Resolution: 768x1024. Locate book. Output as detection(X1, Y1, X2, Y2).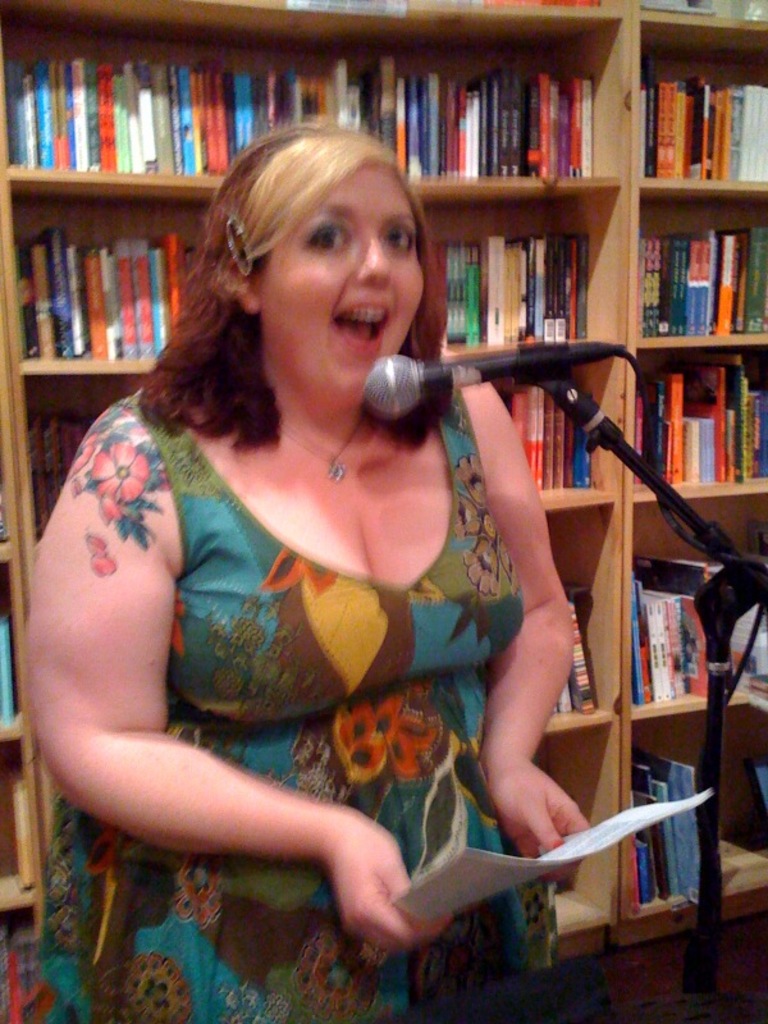
detection(470, 0, 609, 12).
